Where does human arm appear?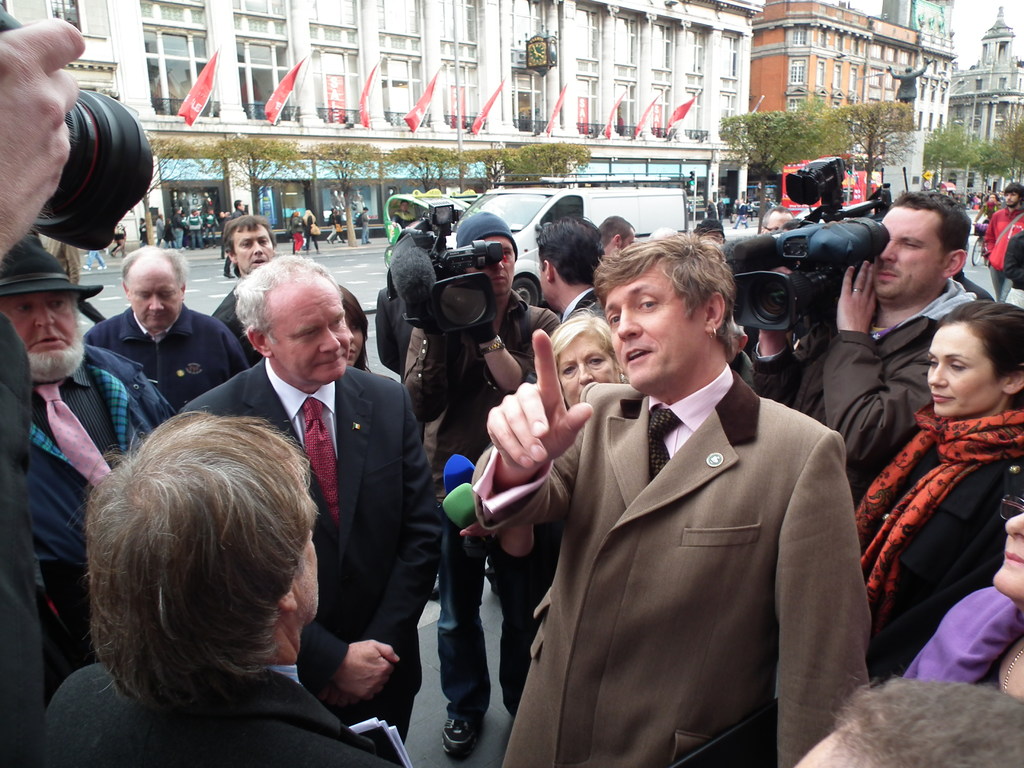
Appears at x1=203 y1=310 x2=251 y2=393.
